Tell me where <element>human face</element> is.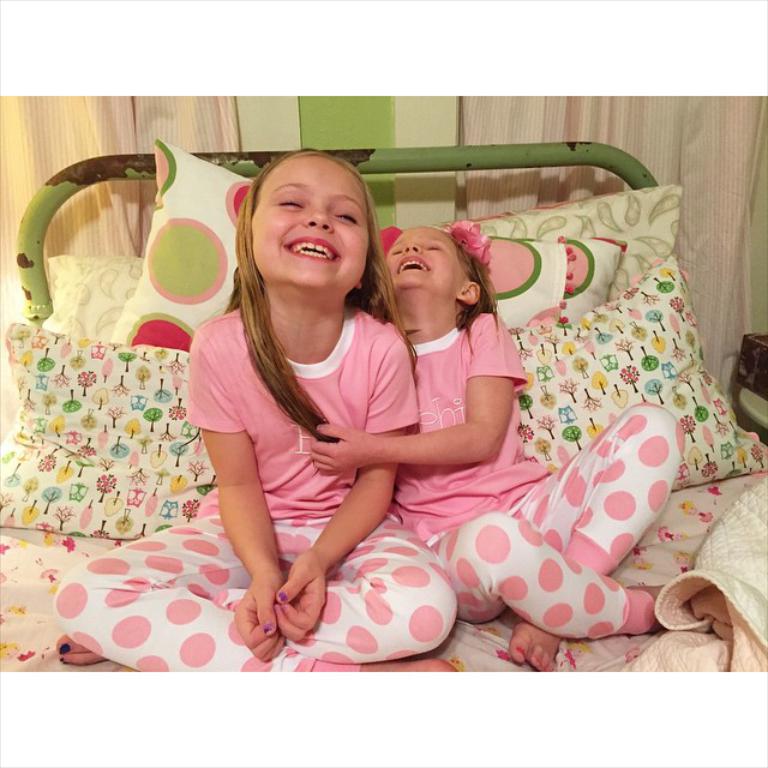
<element>human face</element> is at bbox=(250, 149, 371, 294).
